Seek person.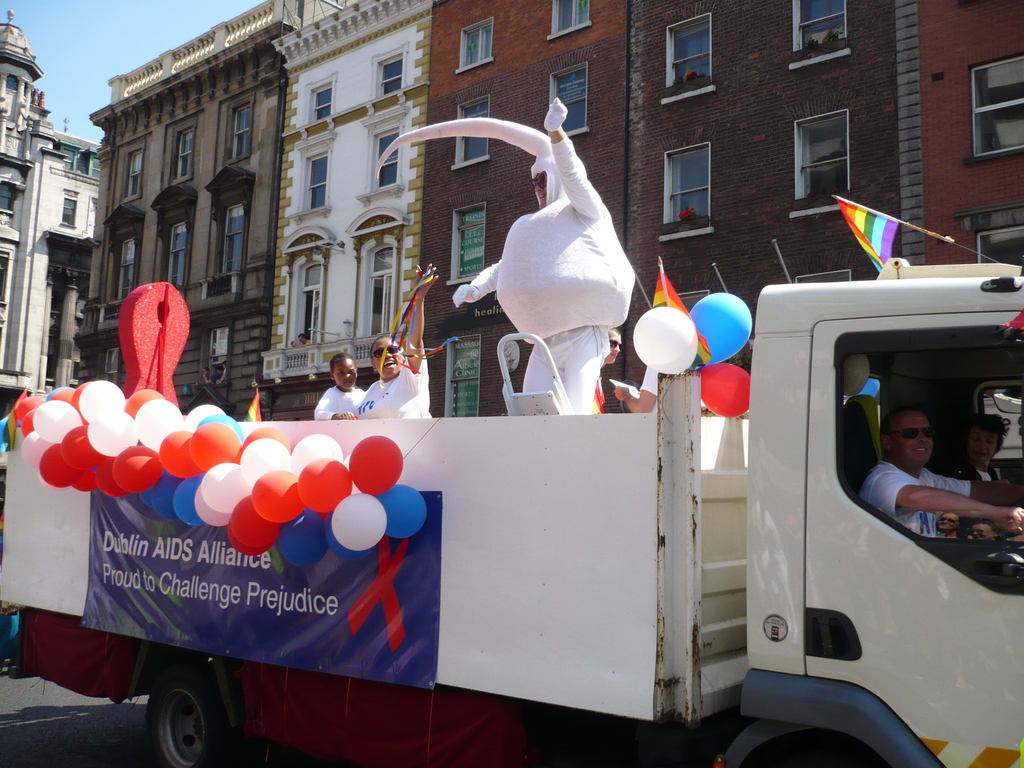
box=[451, 98, 636, 414].
